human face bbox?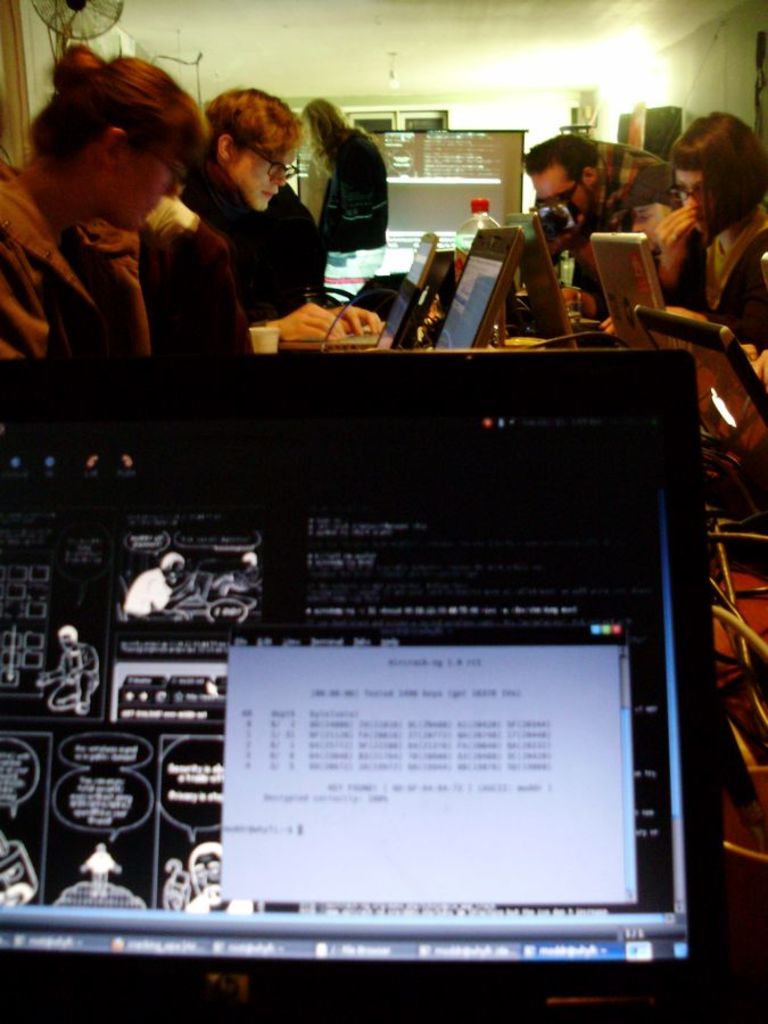
<bbox>672, 170, 701, 220</bbox>
